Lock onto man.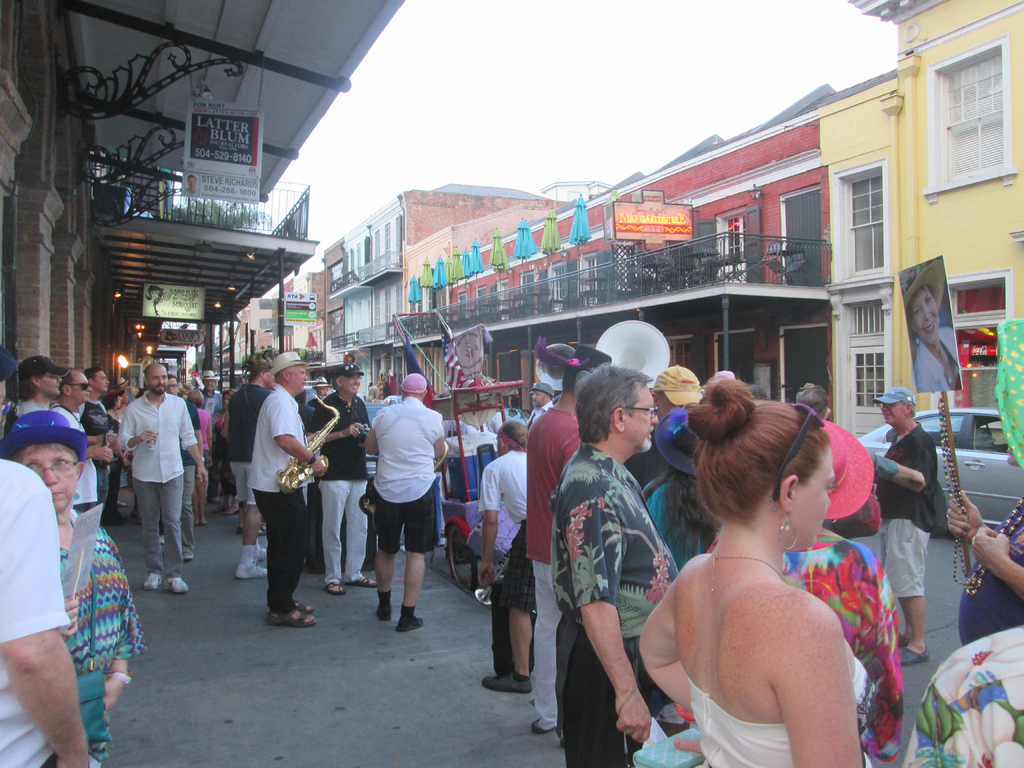
Locked: detection(0, 456, 90, 767).
